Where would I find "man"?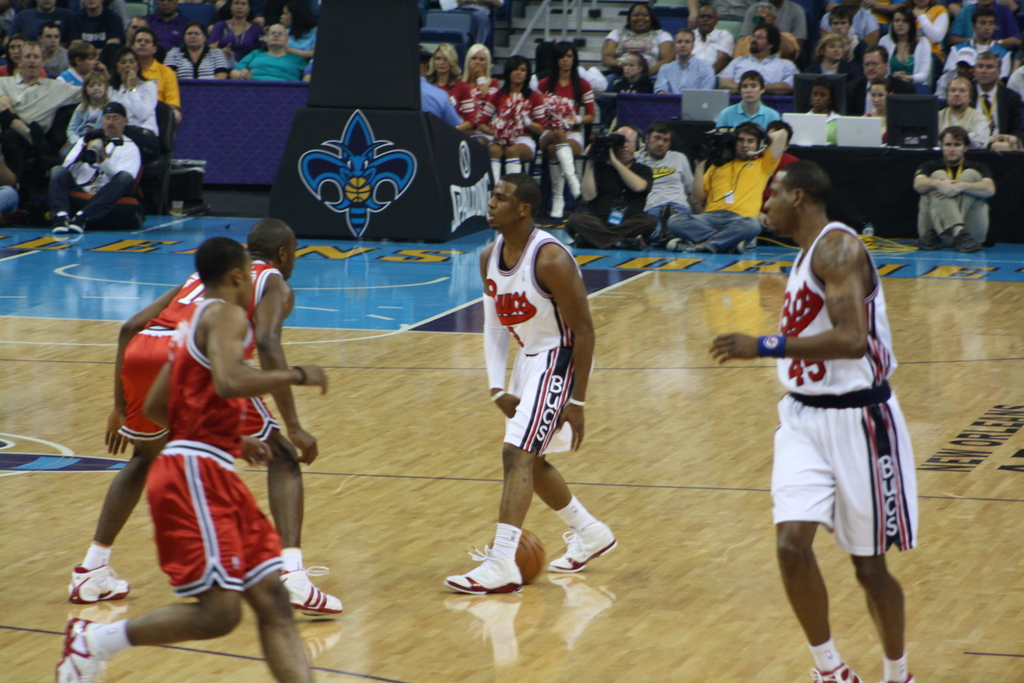
At x1=661 y1=29 x2=712 y2=94.
